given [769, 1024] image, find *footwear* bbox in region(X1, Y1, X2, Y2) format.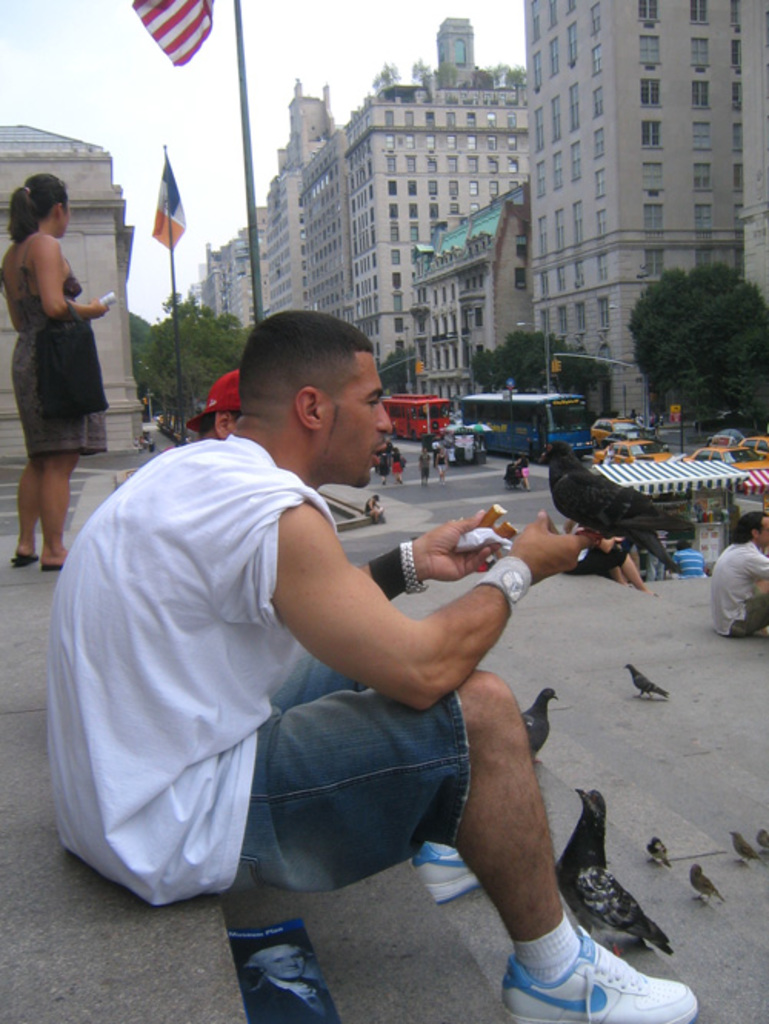
region(38, 561, 66, 572).
